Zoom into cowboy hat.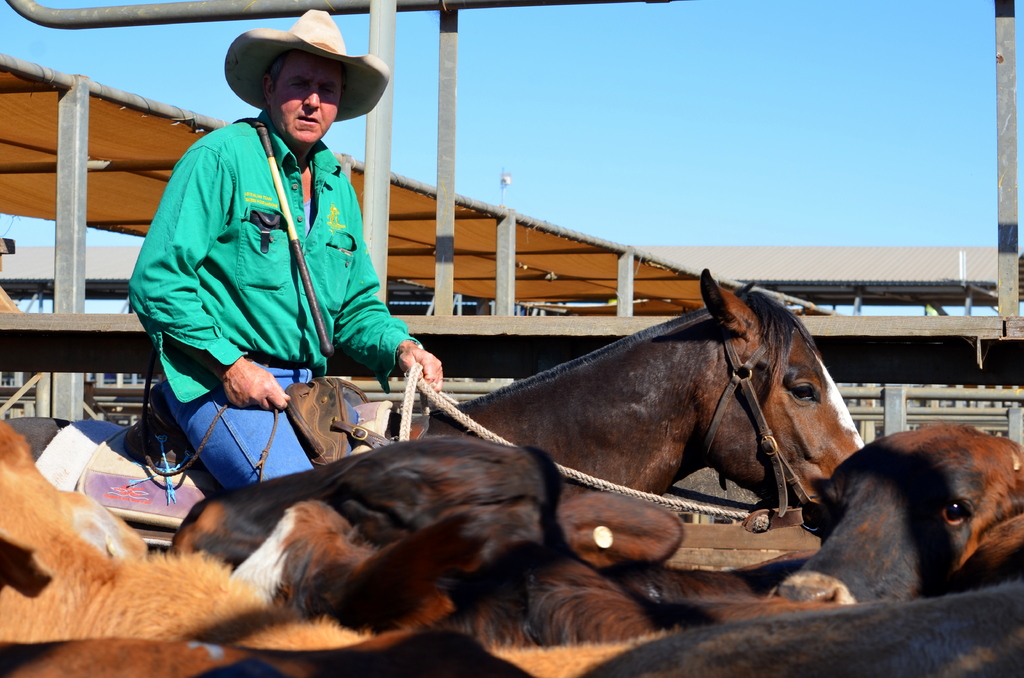
Zoom target: x1=214 y1=20 x2=361 y2=115.
